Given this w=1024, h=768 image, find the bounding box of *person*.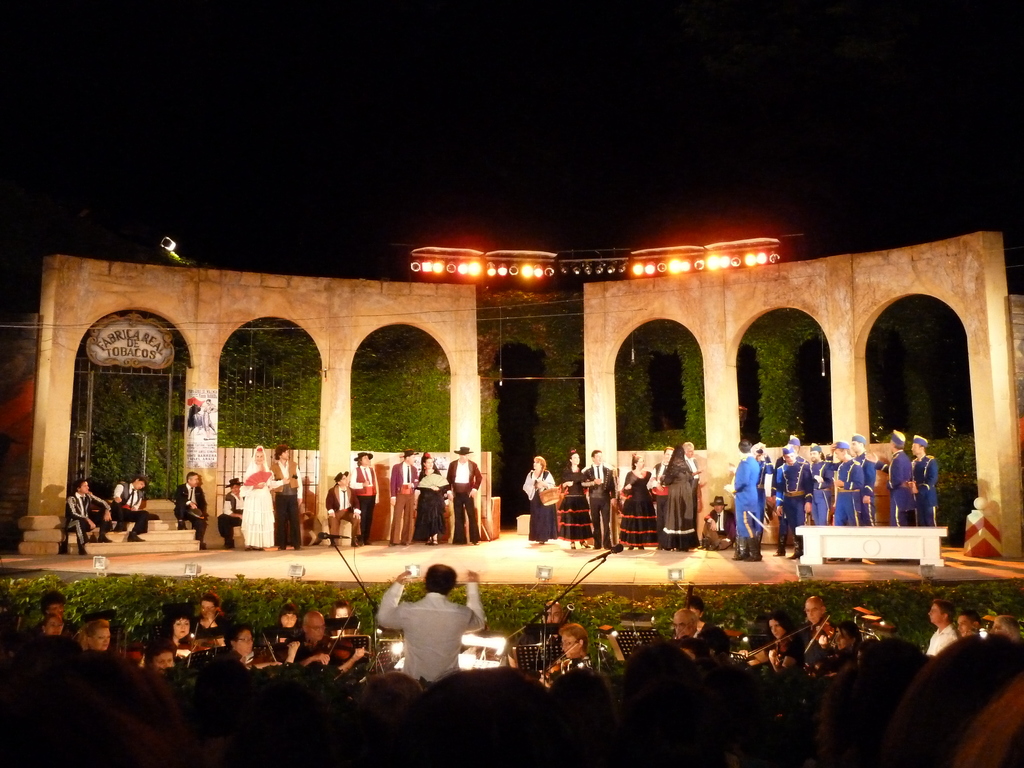
(x1=261, y1=601, x2=308, y2=667).
